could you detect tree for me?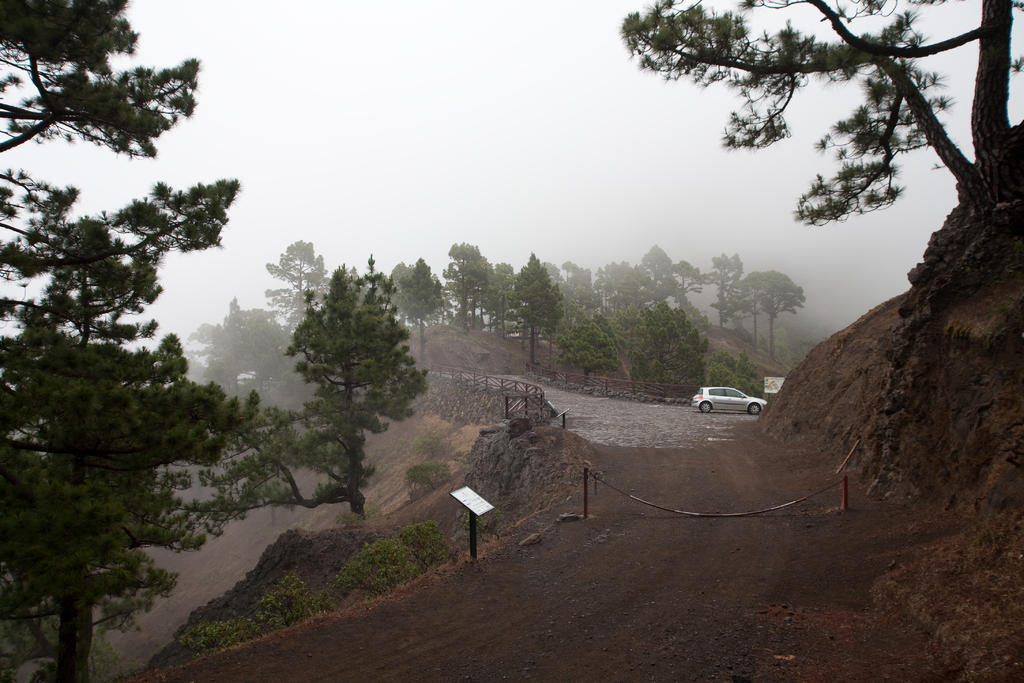
Detection result: 551/309/624/377.
